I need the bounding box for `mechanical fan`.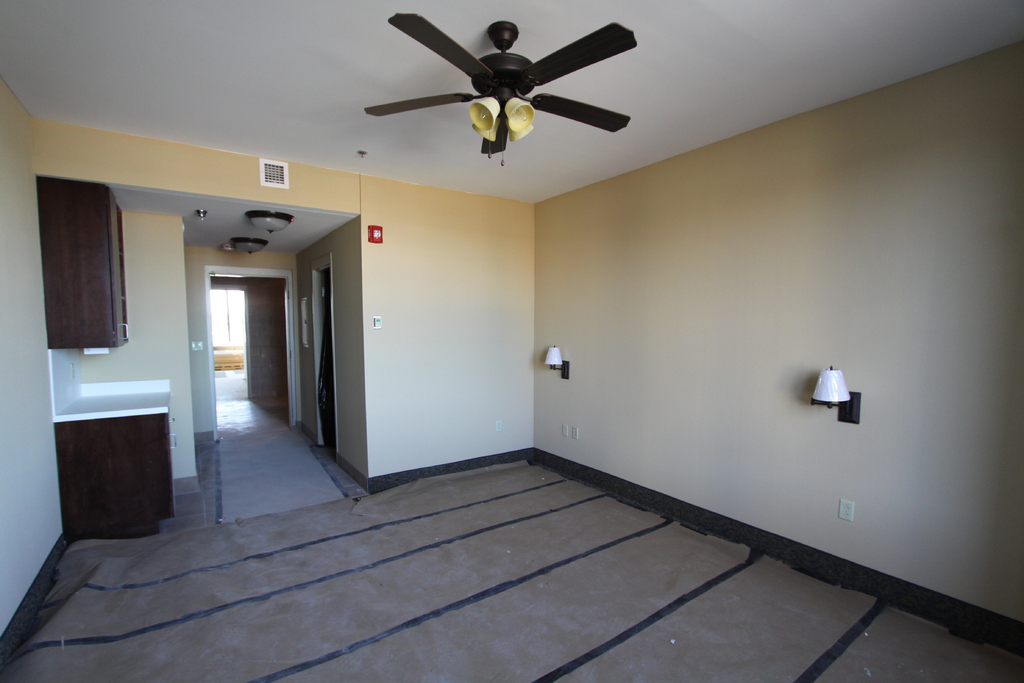
Here it is: rect(365, 11, 639, 156).
